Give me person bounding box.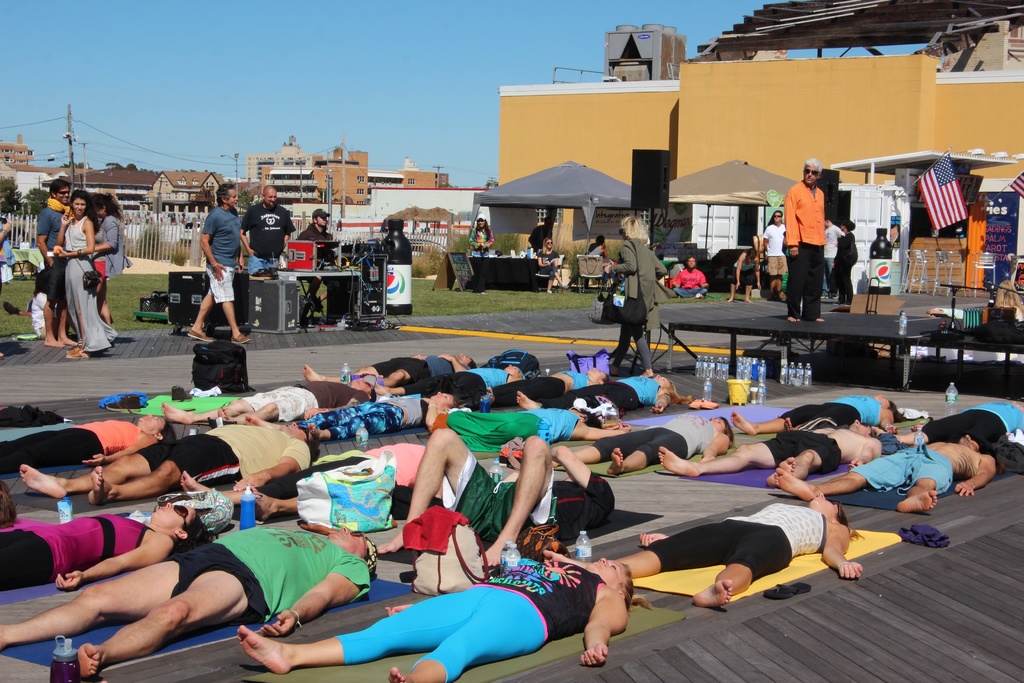
box(758, 210, 792, 302).
